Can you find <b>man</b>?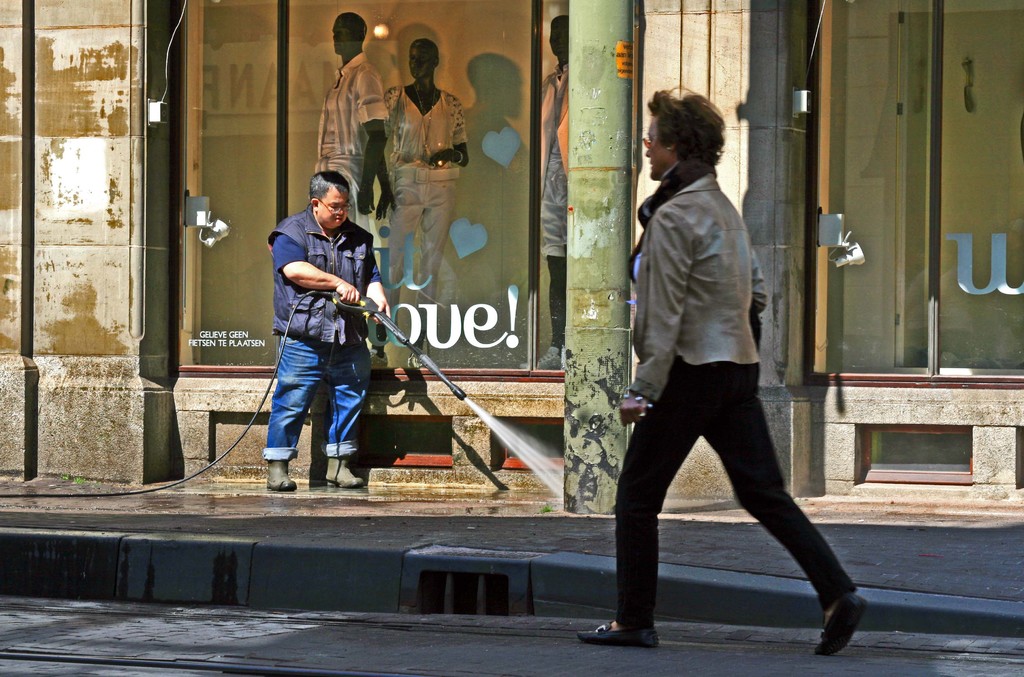
Yes, bounding box: 538/14/569/369.
